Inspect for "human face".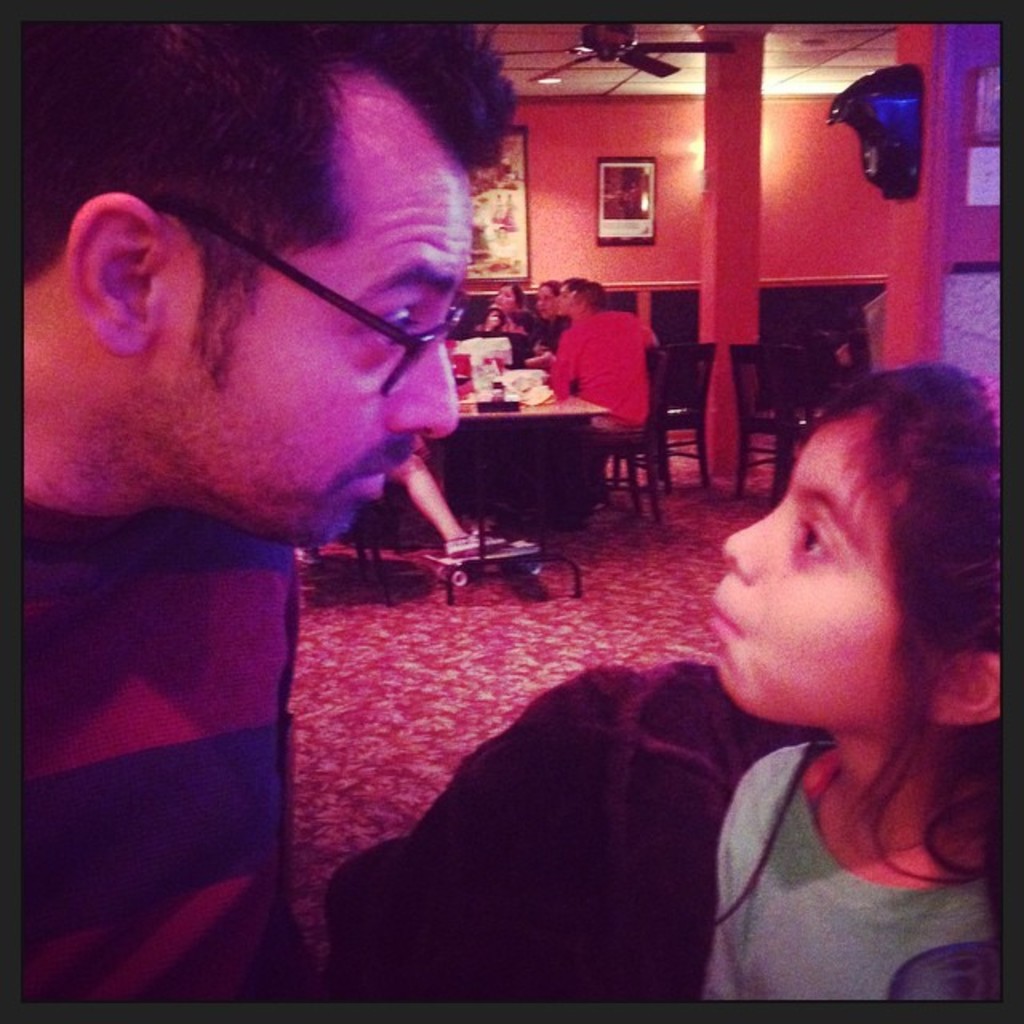
Inspection: box=[552, 282, 570, 312].
